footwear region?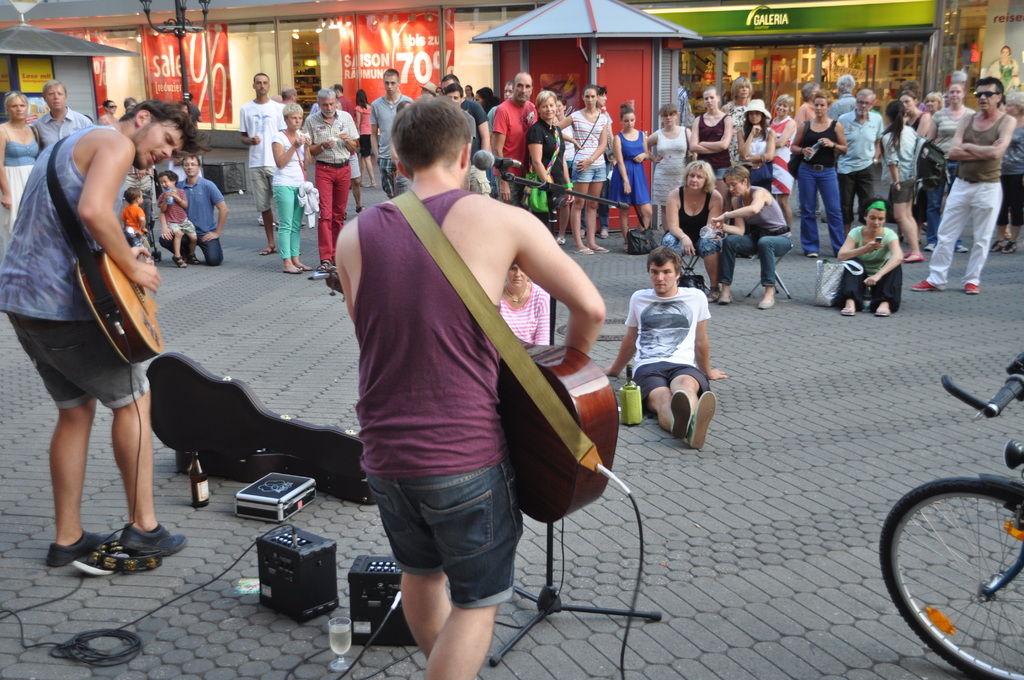
bbox=[691, 387, 717, 458]
